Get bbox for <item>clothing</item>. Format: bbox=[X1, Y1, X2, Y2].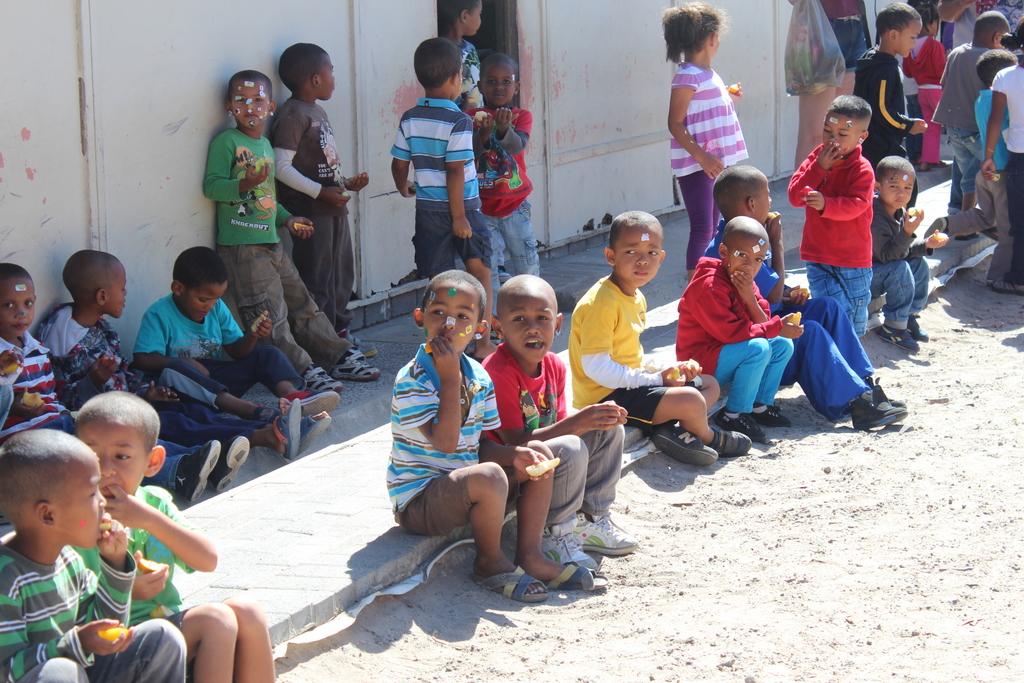
bbox=[391, 100, 482, 211].
